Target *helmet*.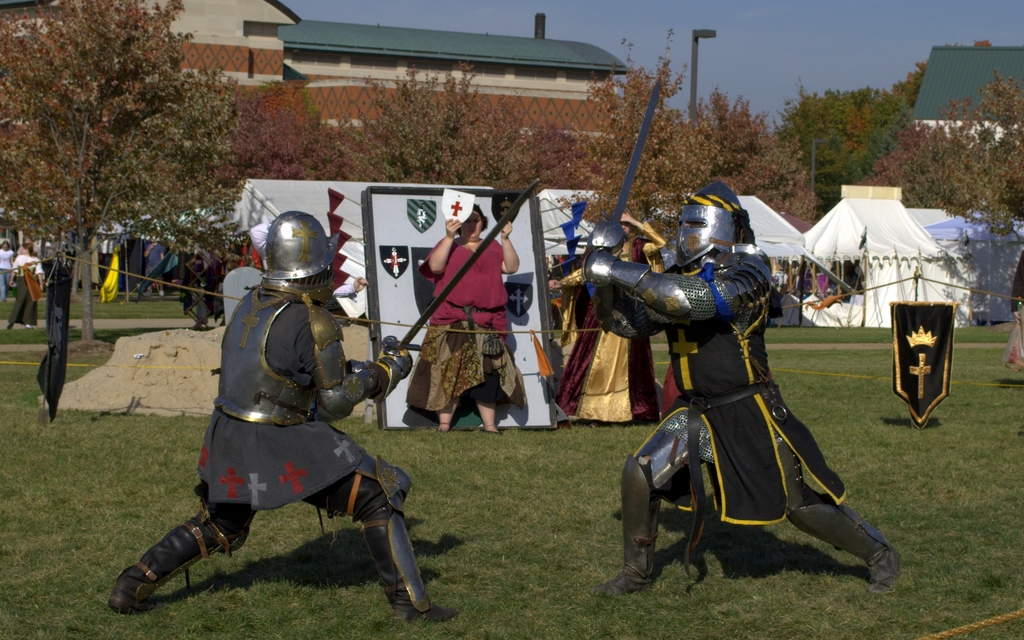
Target region: [673,195,763,261].
